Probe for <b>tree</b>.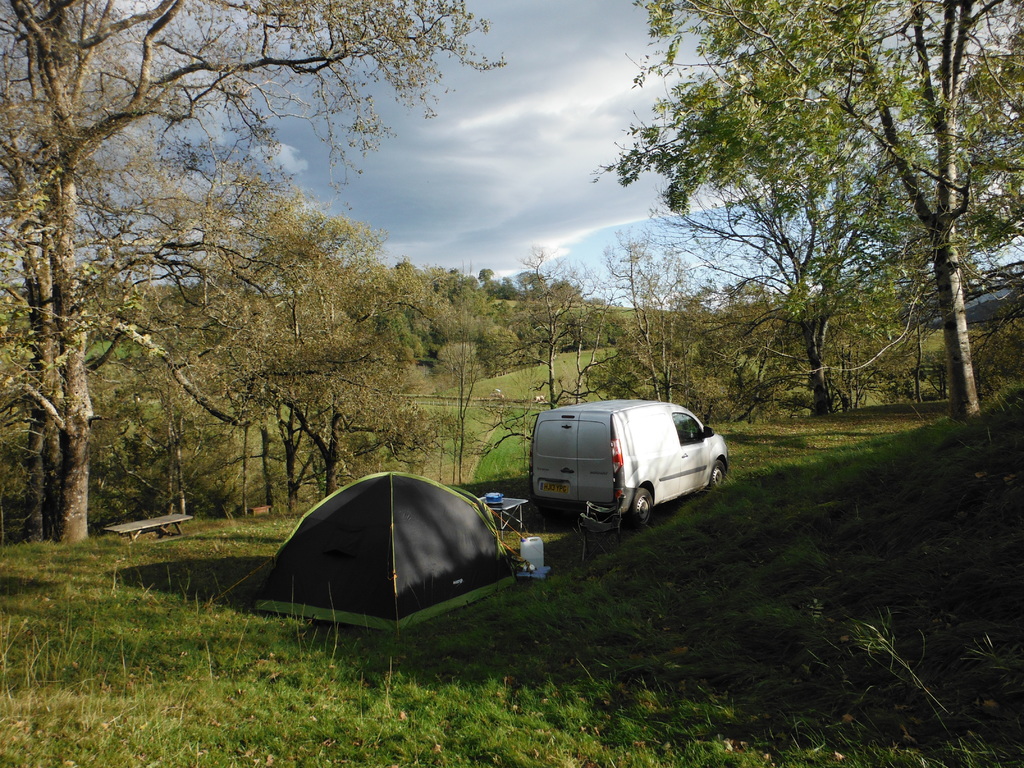
Probe result: box(179, 185, 468, 527).
